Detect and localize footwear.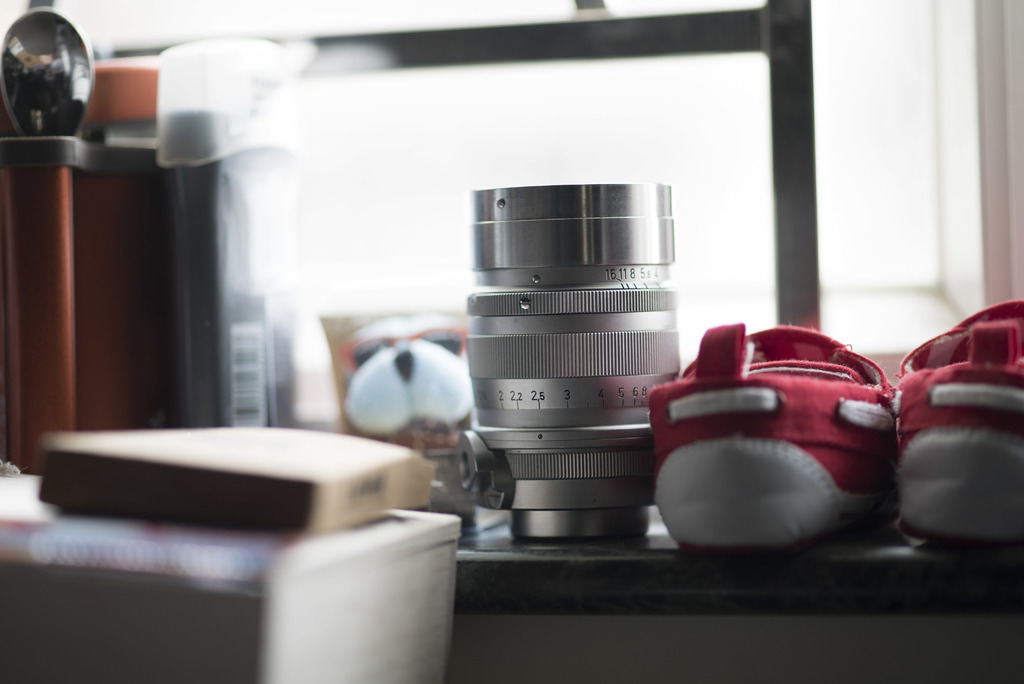
Localized at bbox=(879, 288, 1021, 583).
